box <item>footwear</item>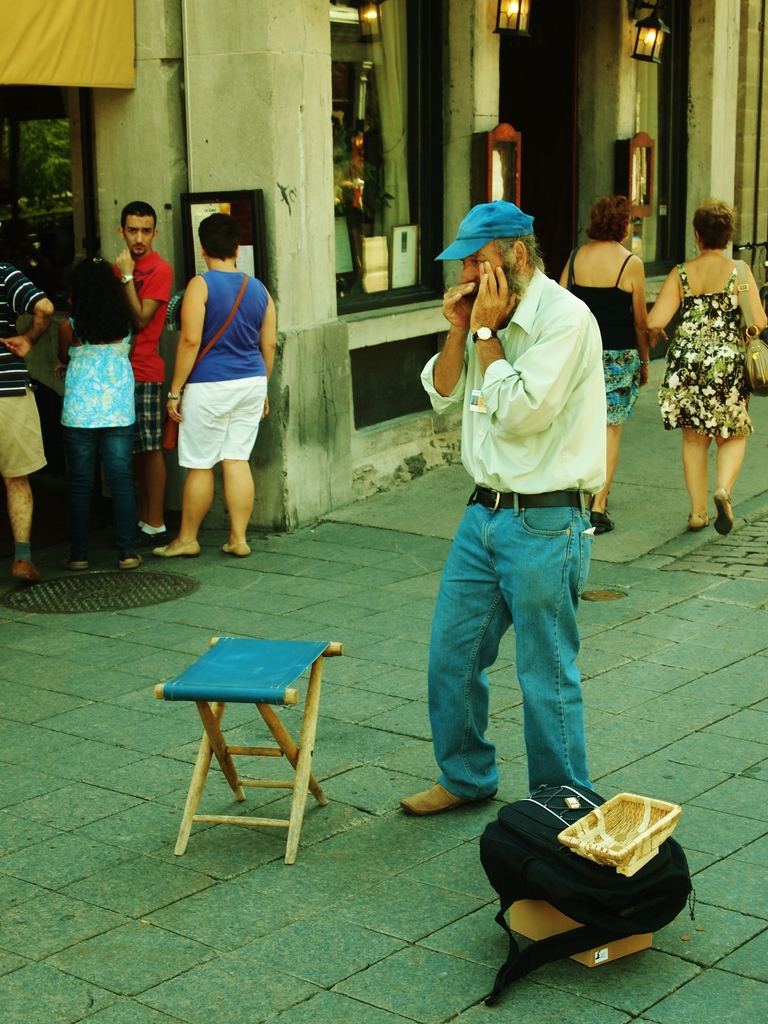
x1=403, y1=772, x2=468, y2=814
